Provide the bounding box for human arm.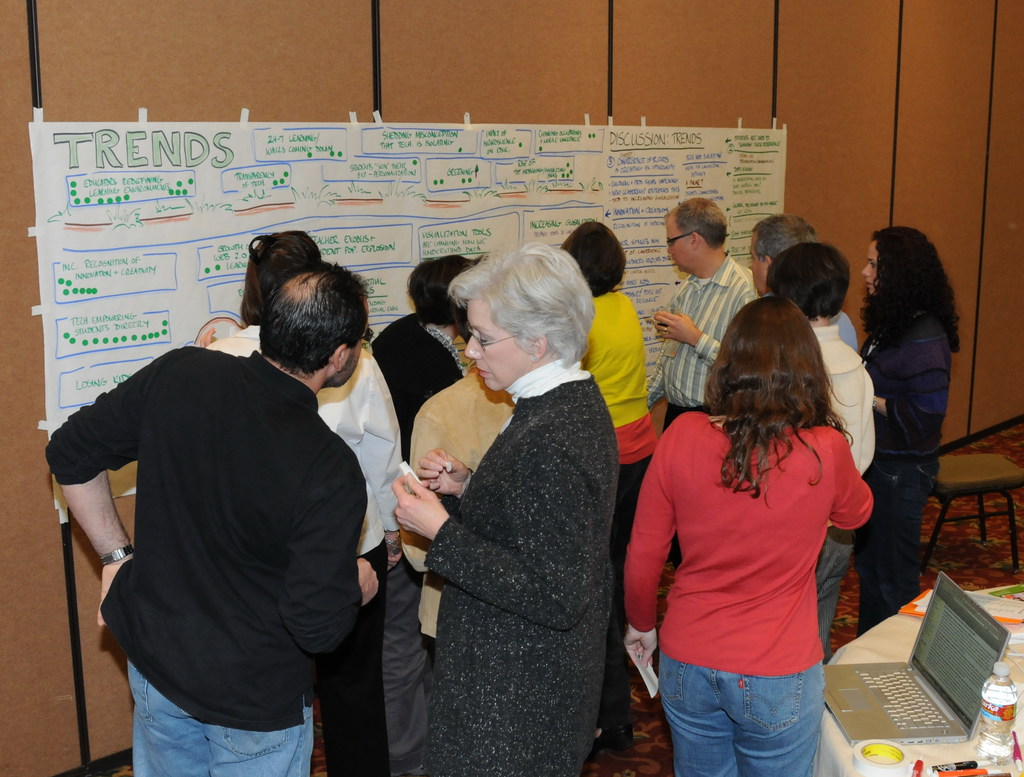
(402, 409, 461, 572).
